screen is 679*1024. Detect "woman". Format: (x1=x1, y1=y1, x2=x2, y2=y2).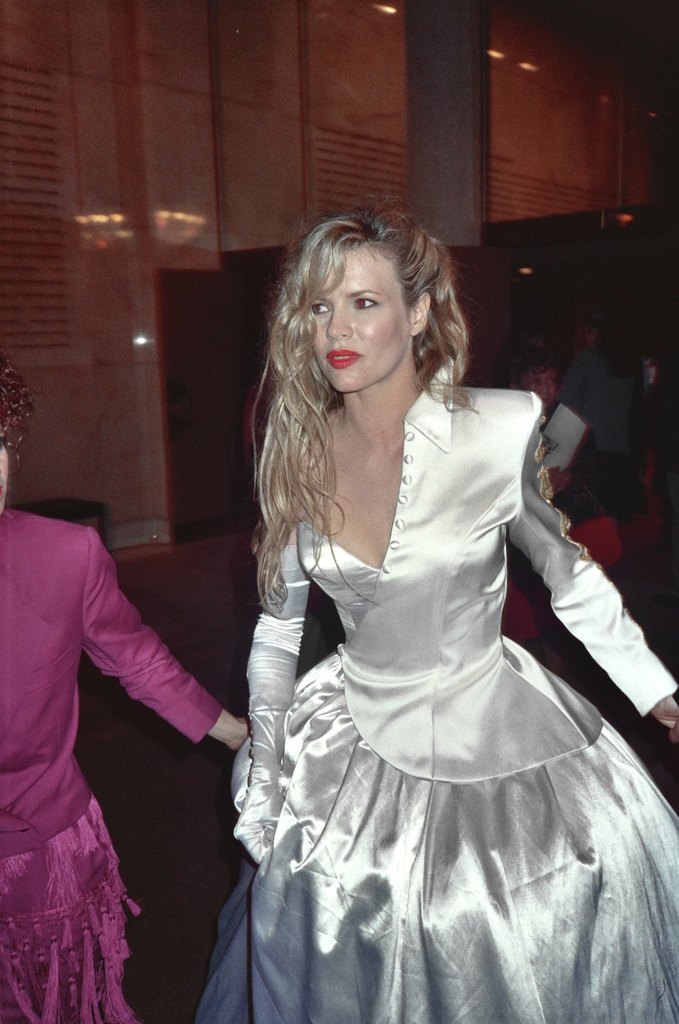
(x1=224, y1=211, x2=586, y2=874).
